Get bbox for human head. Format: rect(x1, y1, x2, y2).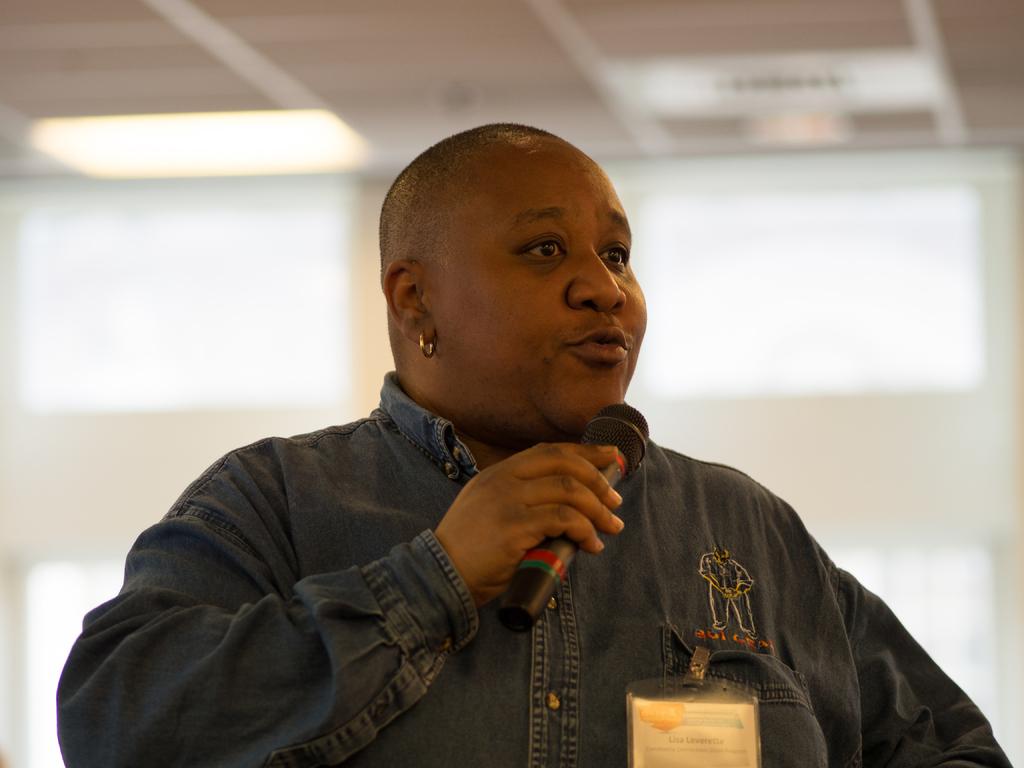
rect(388, 108, 623, 381).
